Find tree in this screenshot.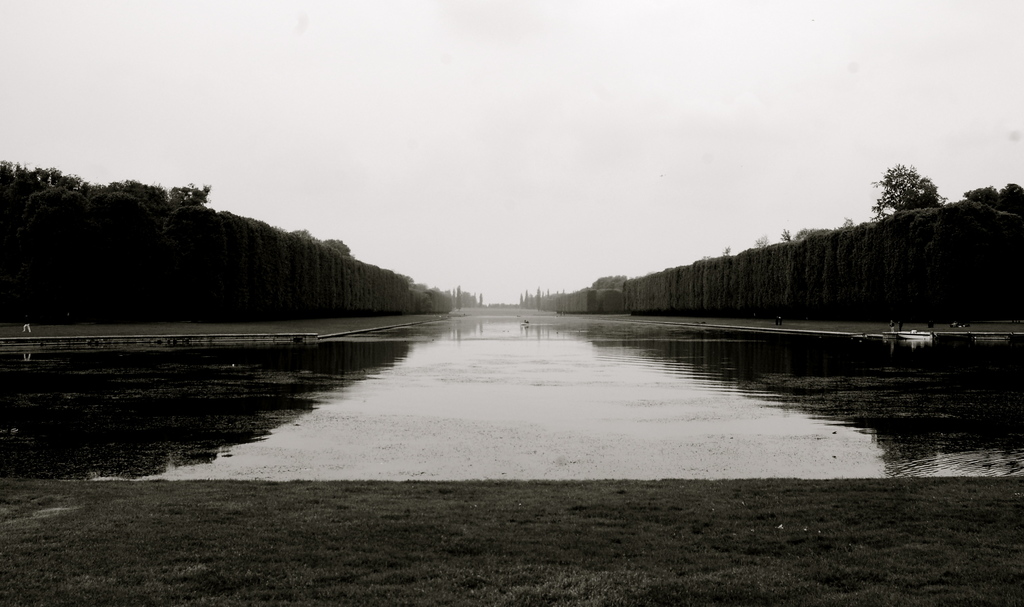
The bounding box for tree is Rect(867, 167, 947, 220).
